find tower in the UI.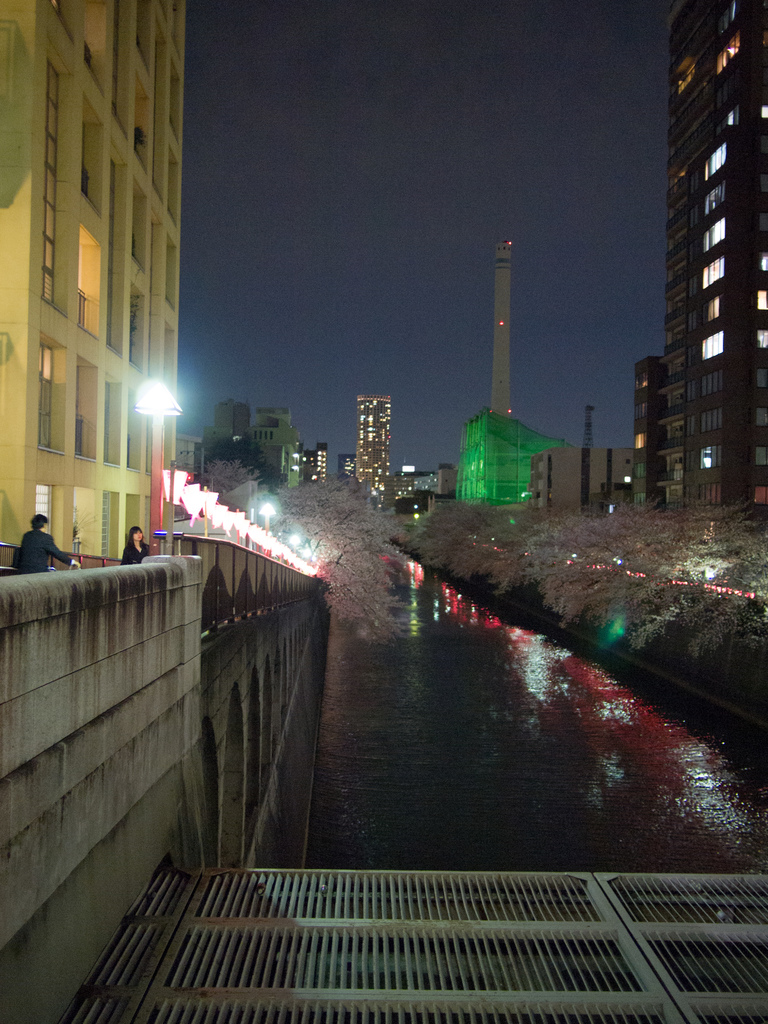
UI element at x1=452, y1=404, x2=572, y2=510.
